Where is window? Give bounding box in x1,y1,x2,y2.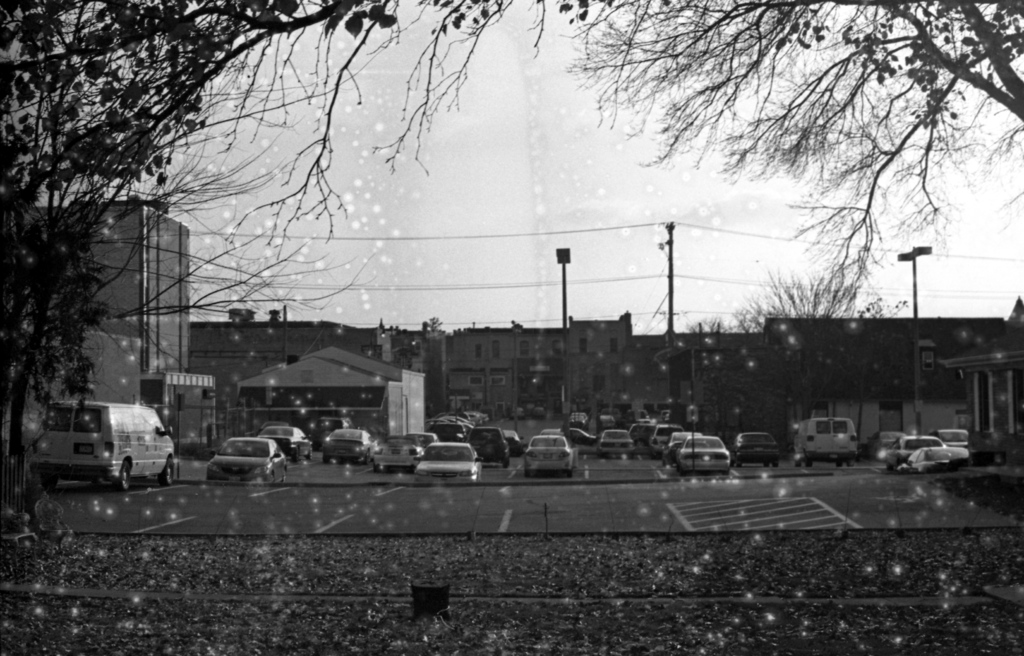
468,378,480,382.
